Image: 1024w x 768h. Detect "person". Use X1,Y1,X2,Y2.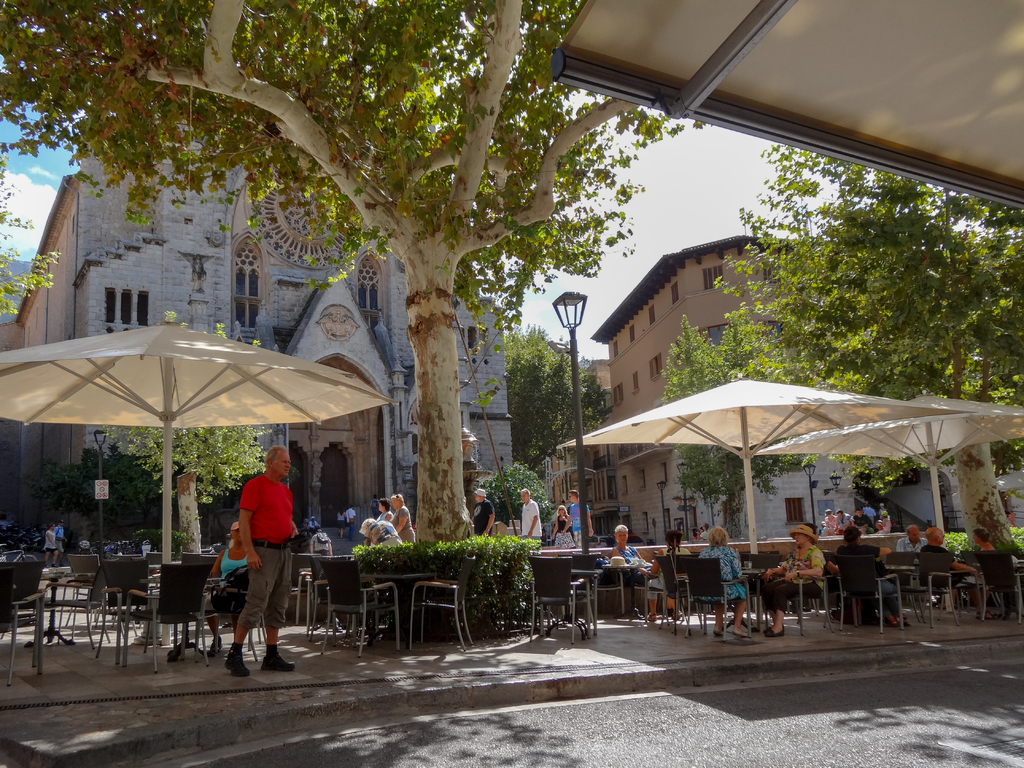
964,532,1023,621.
